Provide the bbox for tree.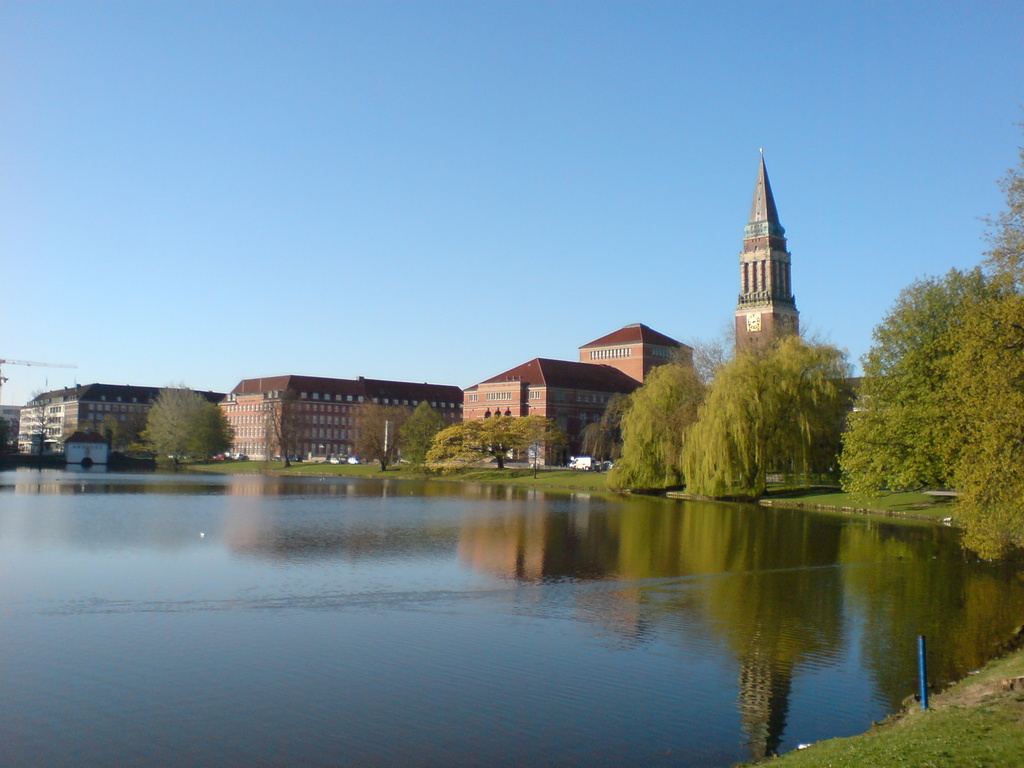
<box>404,402,433,470</box>.
